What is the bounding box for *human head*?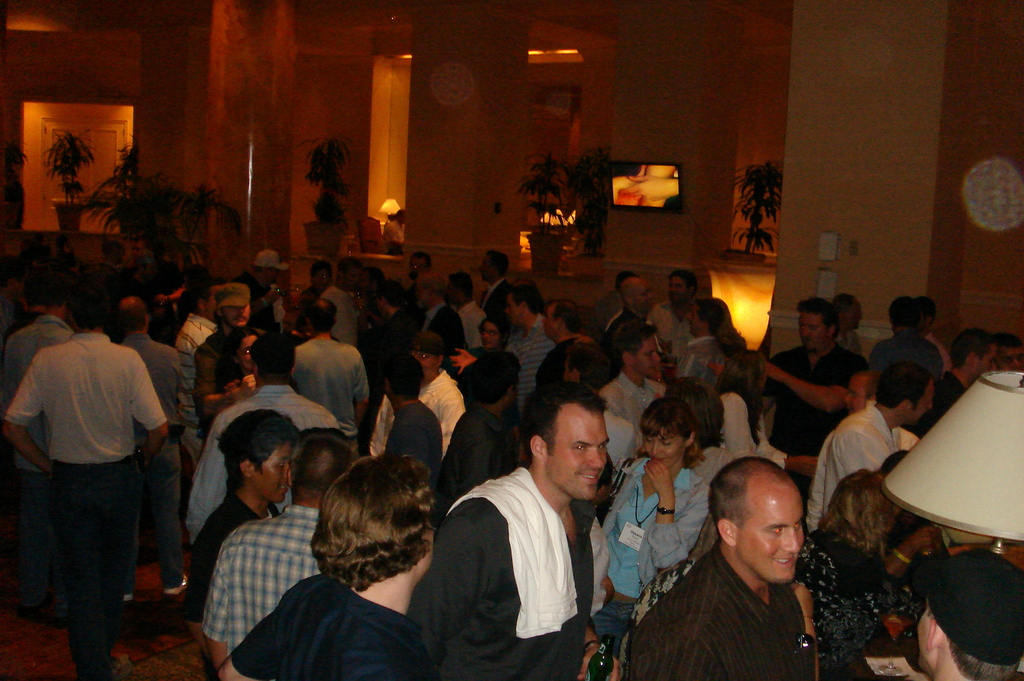
(x1=215, y1=283, x2=252, y2=329).
